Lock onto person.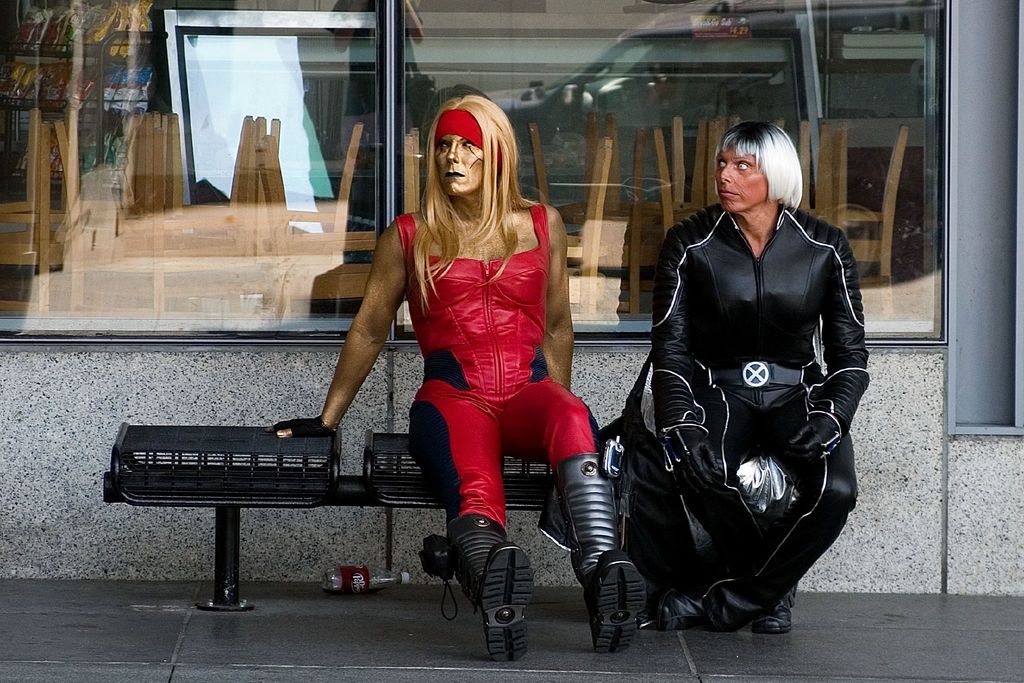
Locked: <bbox>655, 122, 870, 634</bbox>.
